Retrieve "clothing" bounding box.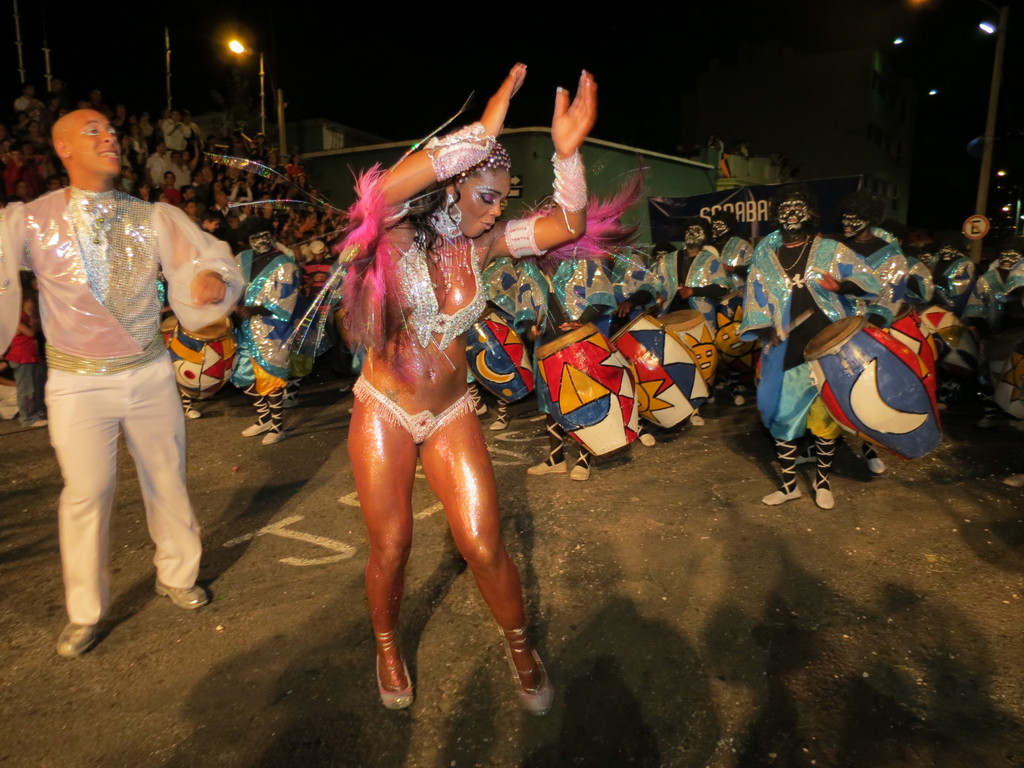
Bounding box: (x1=734, y1=230, x2=877, y2=445).
